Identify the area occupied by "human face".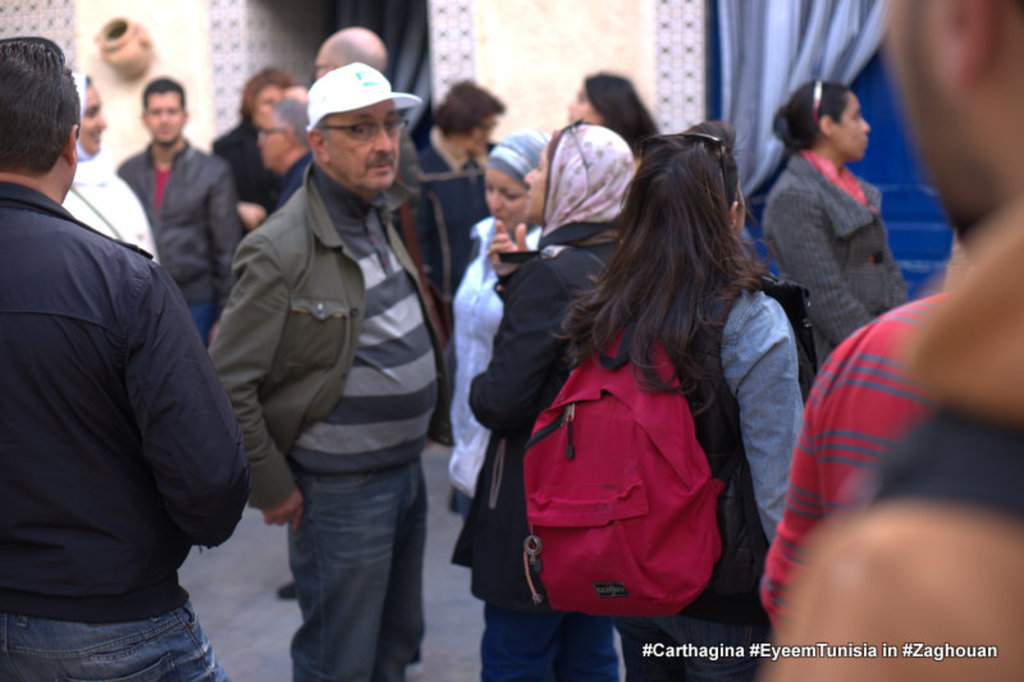
Area: 256,111,285,171.
